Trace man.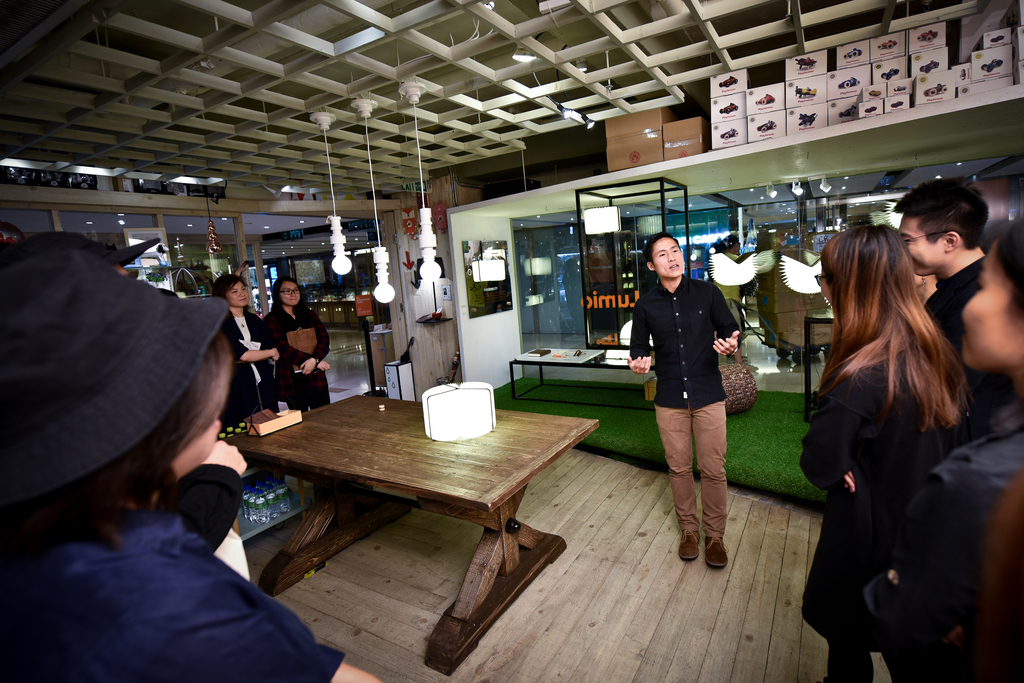
Traced to rect(895, 172, 998, 400).
